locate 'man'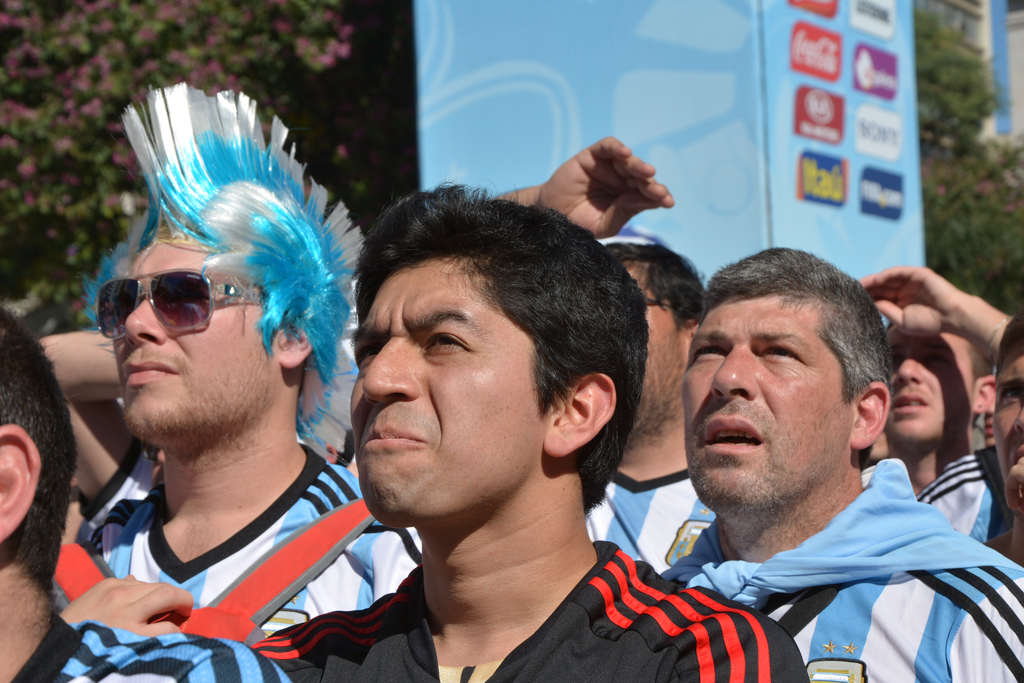
x1=868 y1=432 x2=890 y2=467
